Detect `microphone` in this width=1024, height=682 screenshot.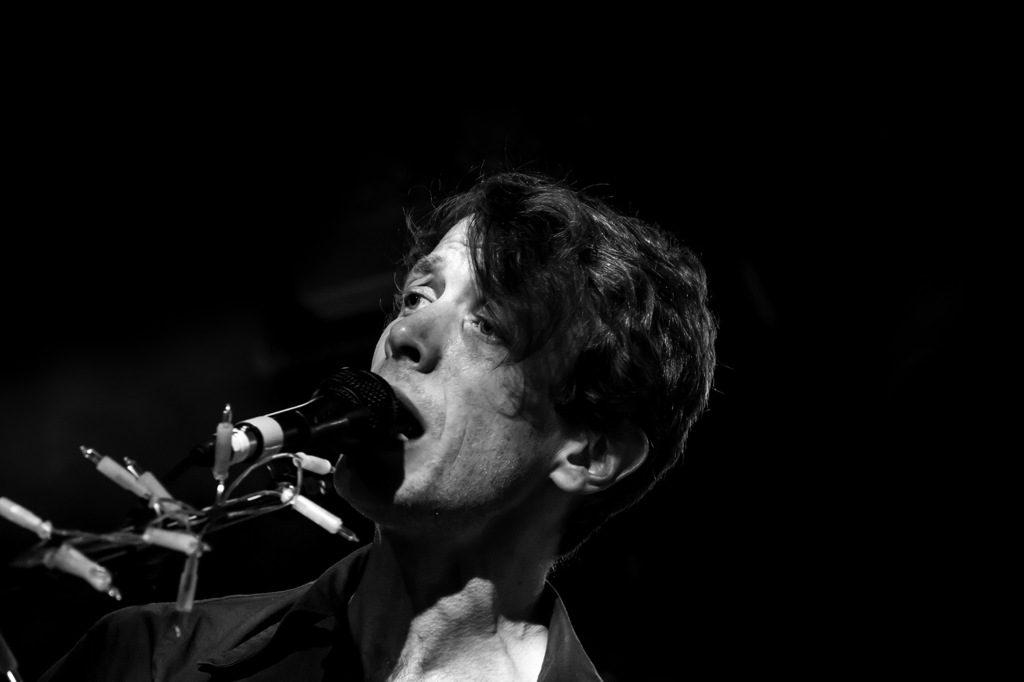
Detection: [223, 365, 406, 485].
